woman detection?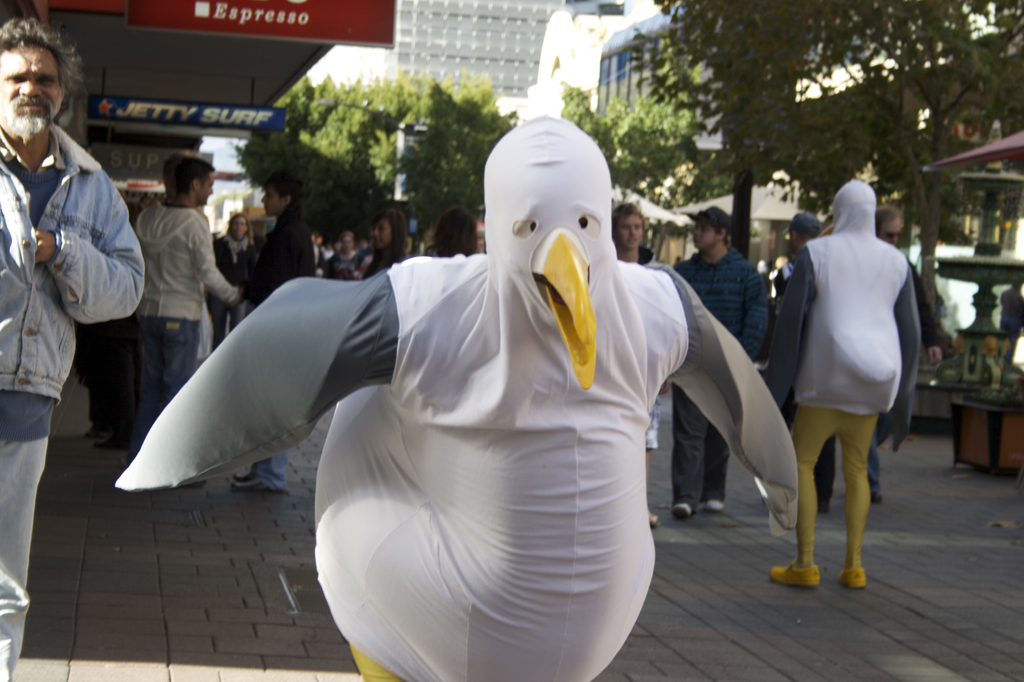
bbox=(364, 215, 410, 275)
